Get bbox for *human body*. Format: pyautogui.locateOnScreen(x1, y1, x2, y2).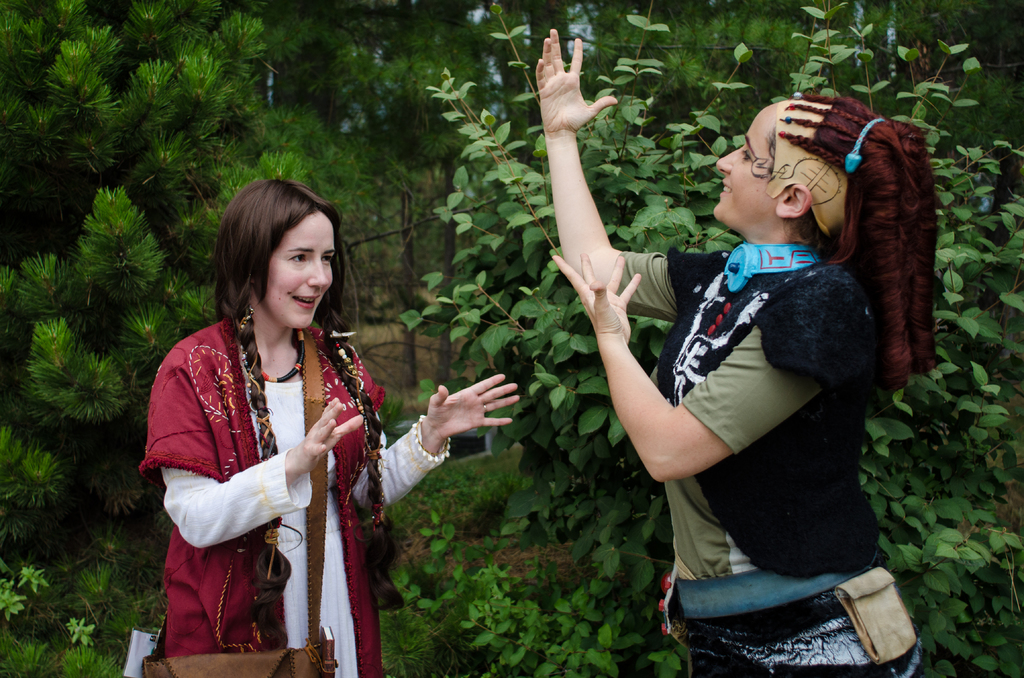
pyautogui.locateOnScreen(466, 61, 913, 671).
